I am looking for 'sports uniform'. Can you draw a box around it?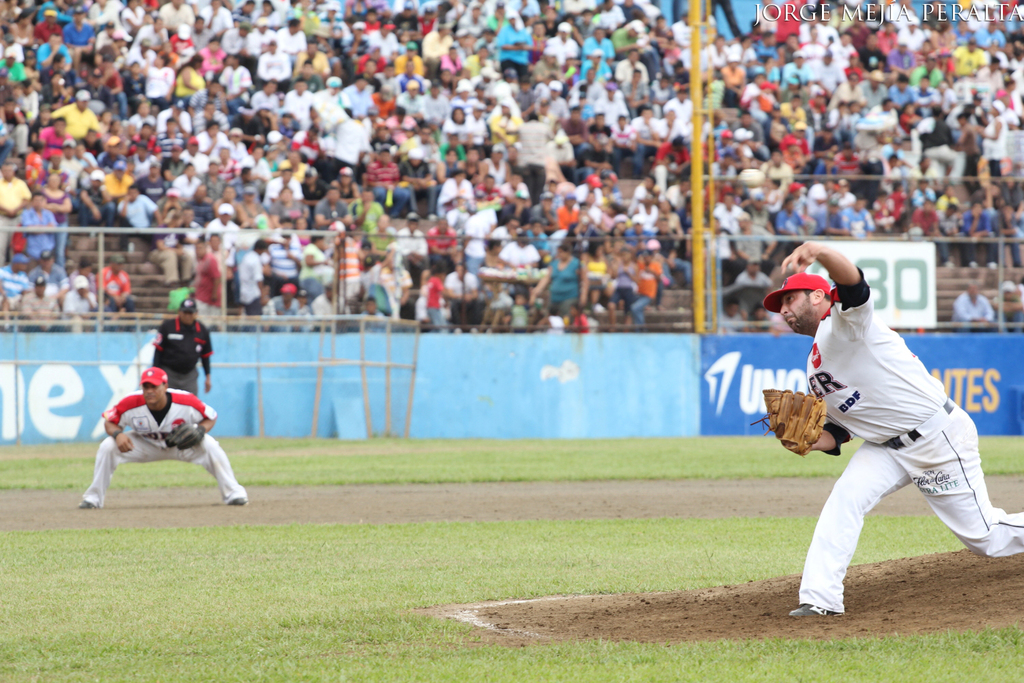
Sure, the bounding box is (left=141, top=294, right=224, bottom=401).
